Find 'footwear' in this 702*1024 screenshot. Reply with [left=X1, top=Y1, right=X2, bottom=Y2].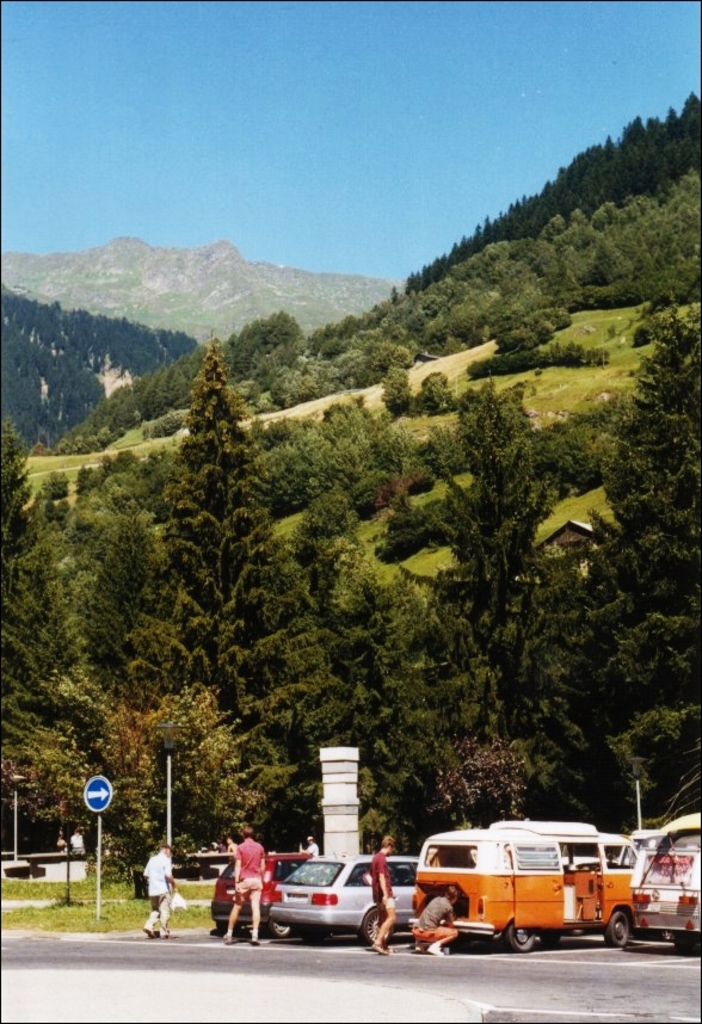
[left=248, top=932, right=259, bottom=945].
